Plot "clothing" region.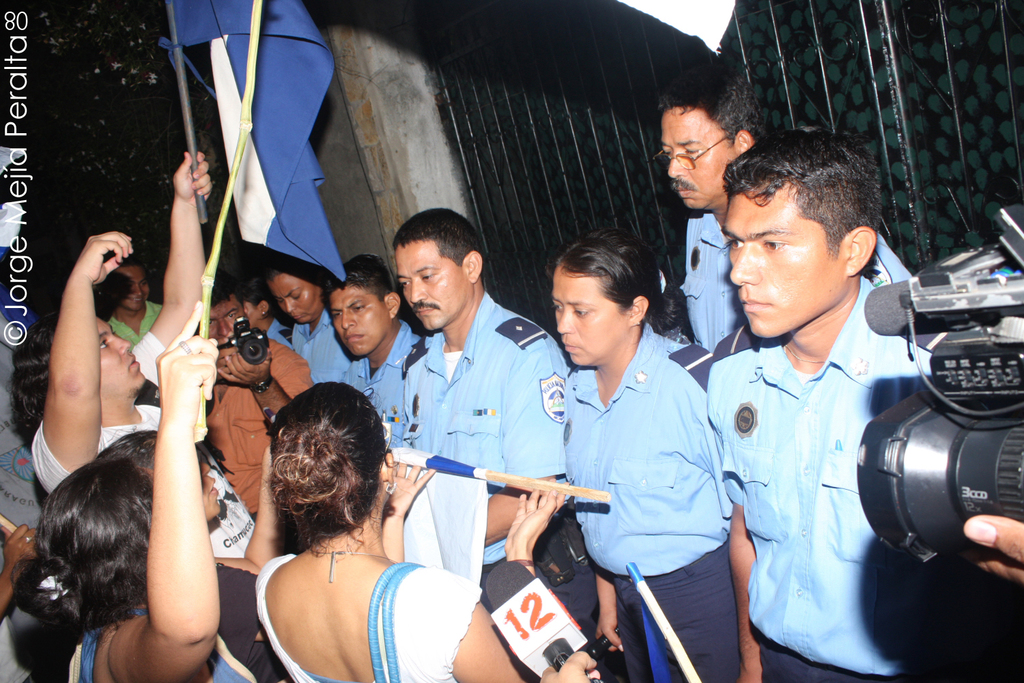
Plotted at crop(681, 205, 909, 361).
